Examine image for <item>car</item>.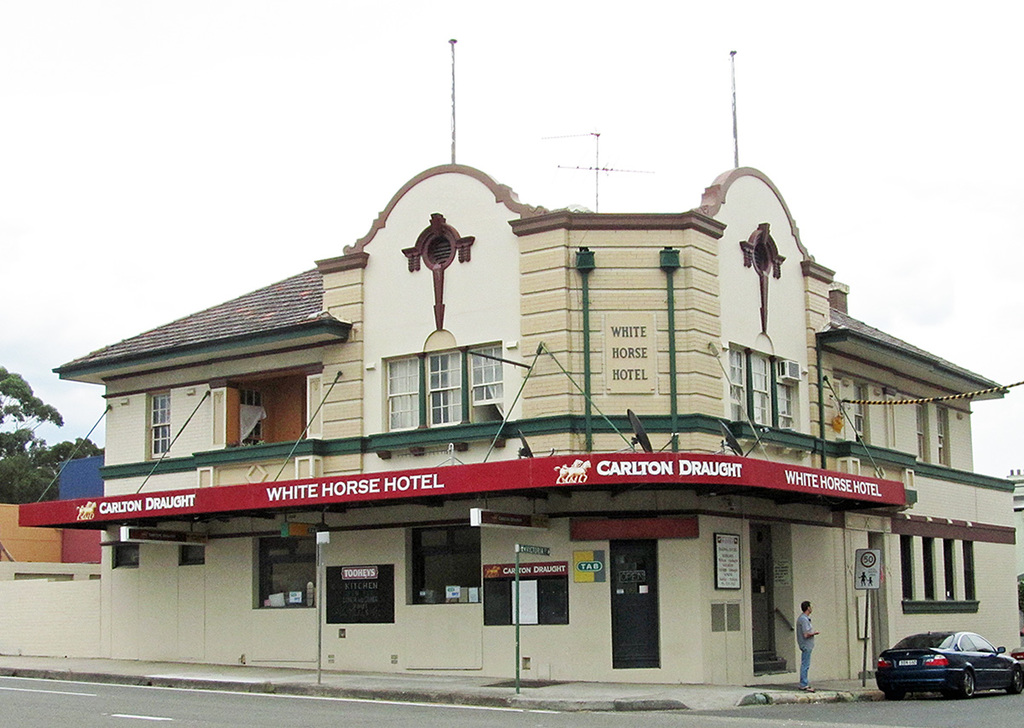
Examination result: locate(867, 636, 1015, 707).
